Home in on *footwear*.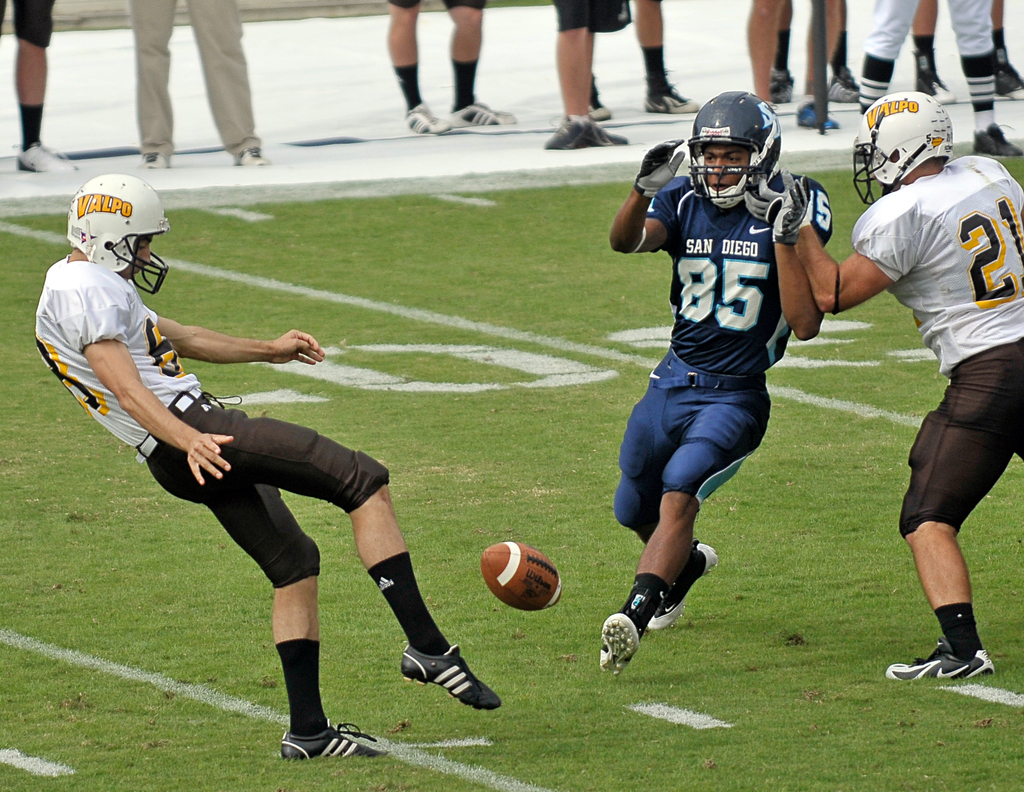
Homed in at 12, 145, 77, 174.
